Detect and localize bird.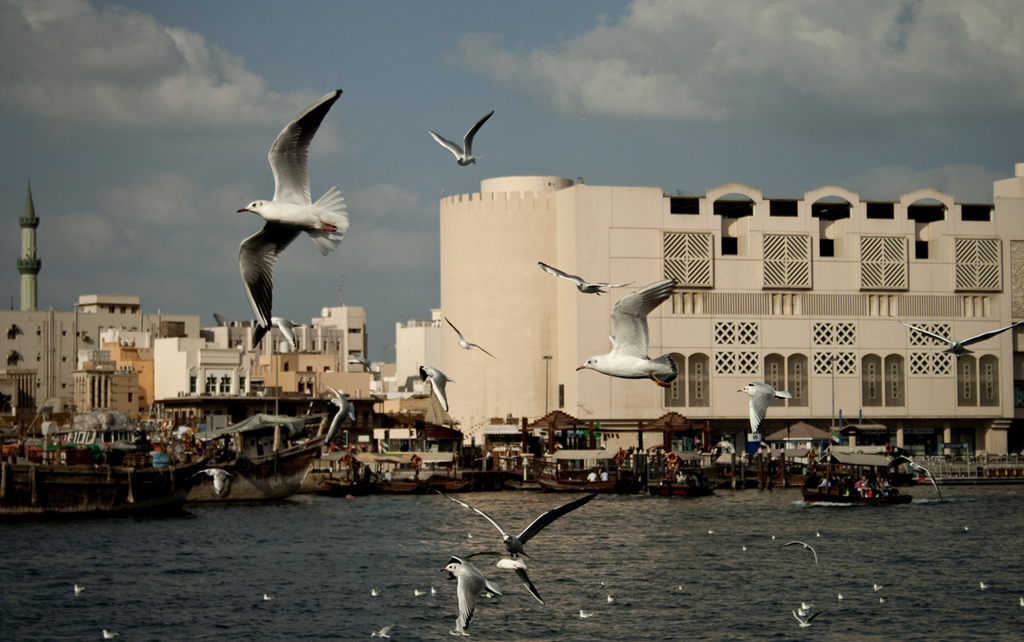
Localized at x1=568, y1=273, x2=684, y2=392.
